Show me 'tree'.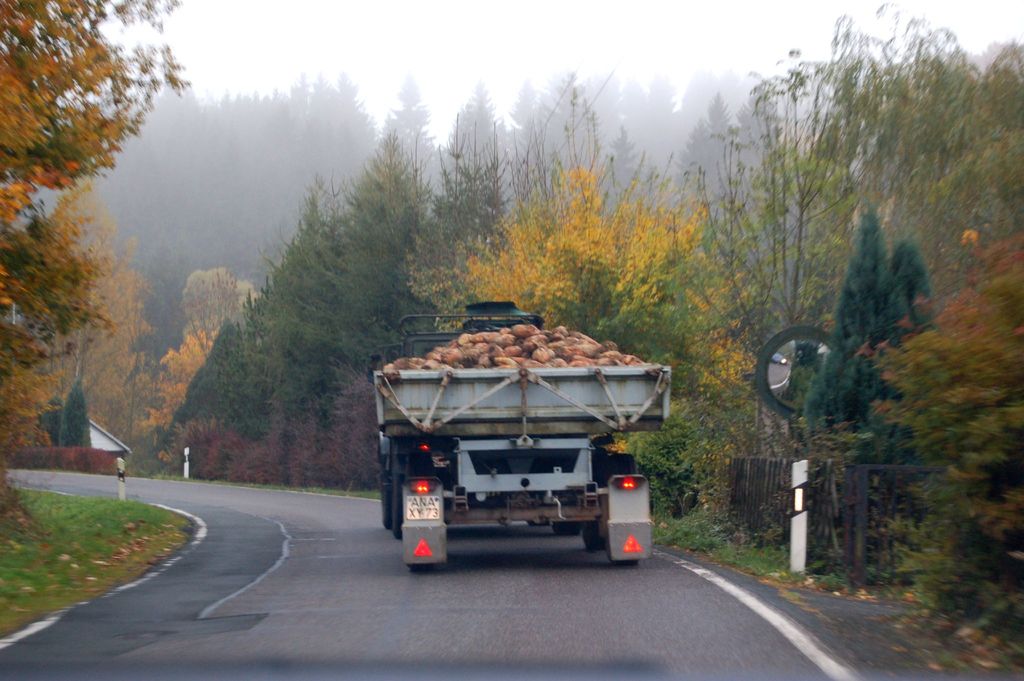
'tree' is here: {"x1": 7, "y1": 37, "x2": 166, "y2": 482}.
